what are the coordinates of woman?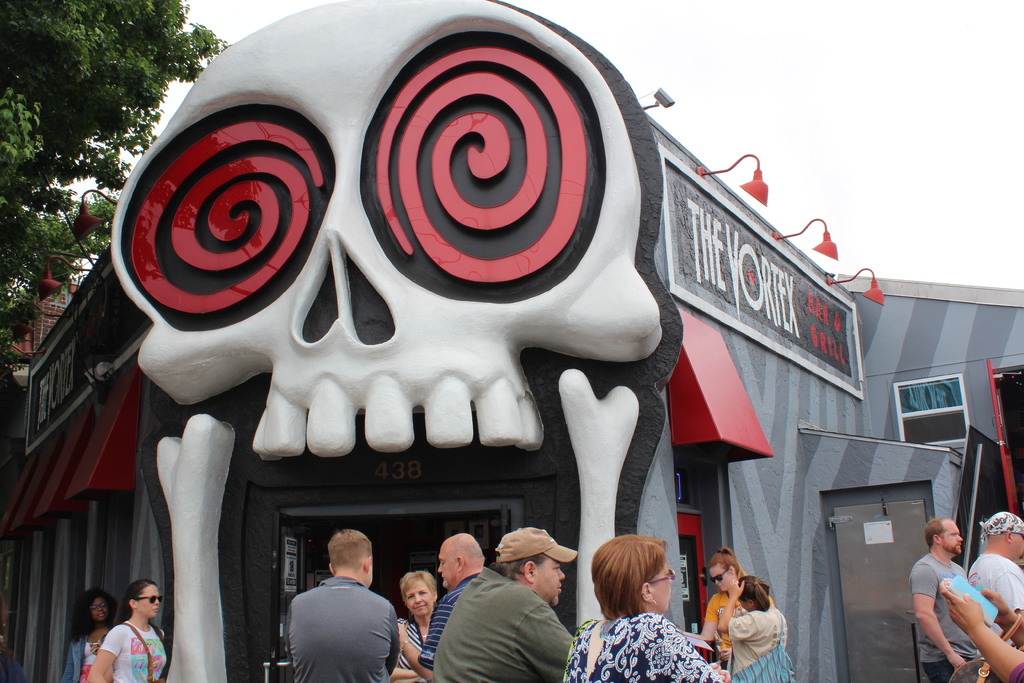
locate(719, 577, 801, 682).
